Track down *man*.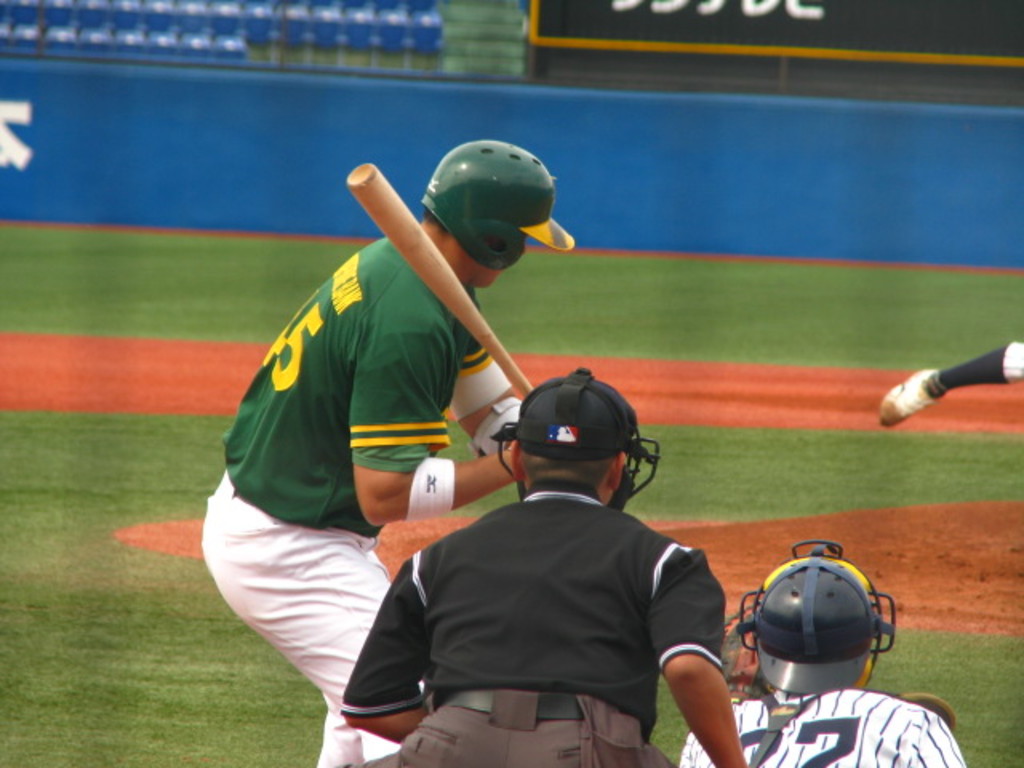
Tracked to 358/373/758/754.
